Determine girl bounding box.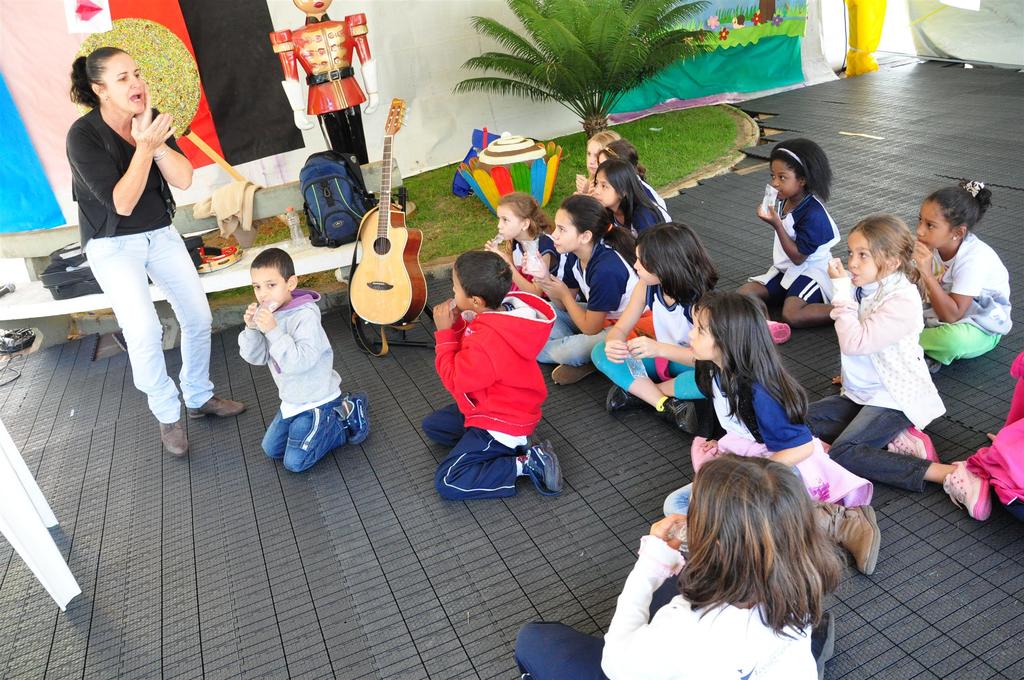
Determined: Rect(653, 286, 880, 576).
